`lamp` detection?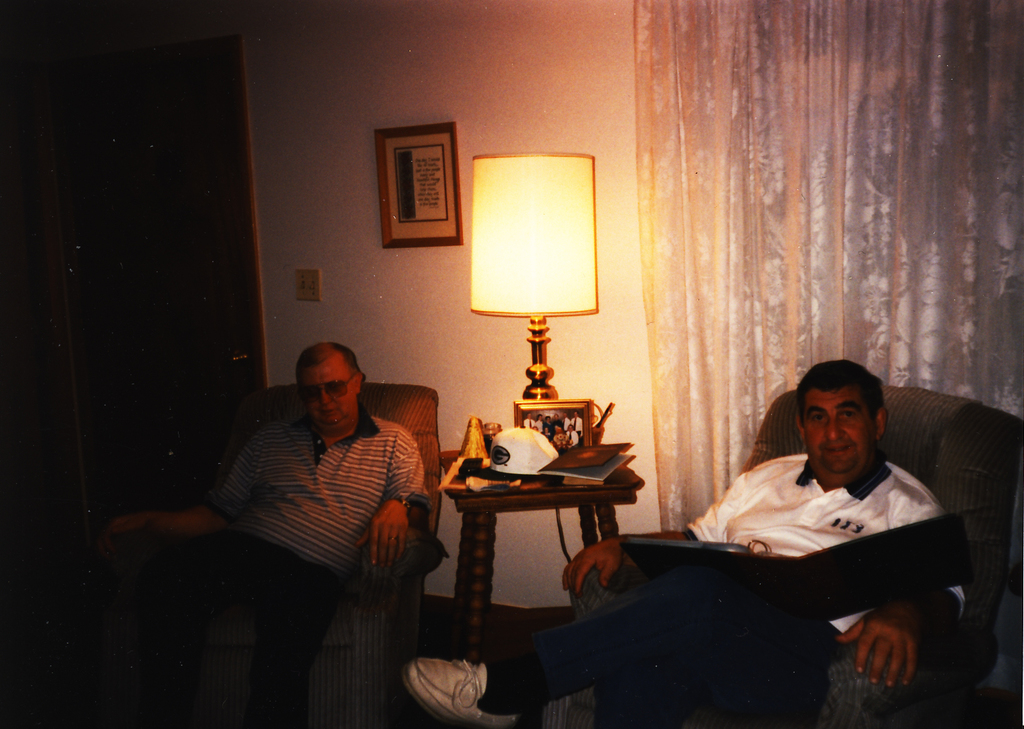
box(470, 136, 601, 456)
